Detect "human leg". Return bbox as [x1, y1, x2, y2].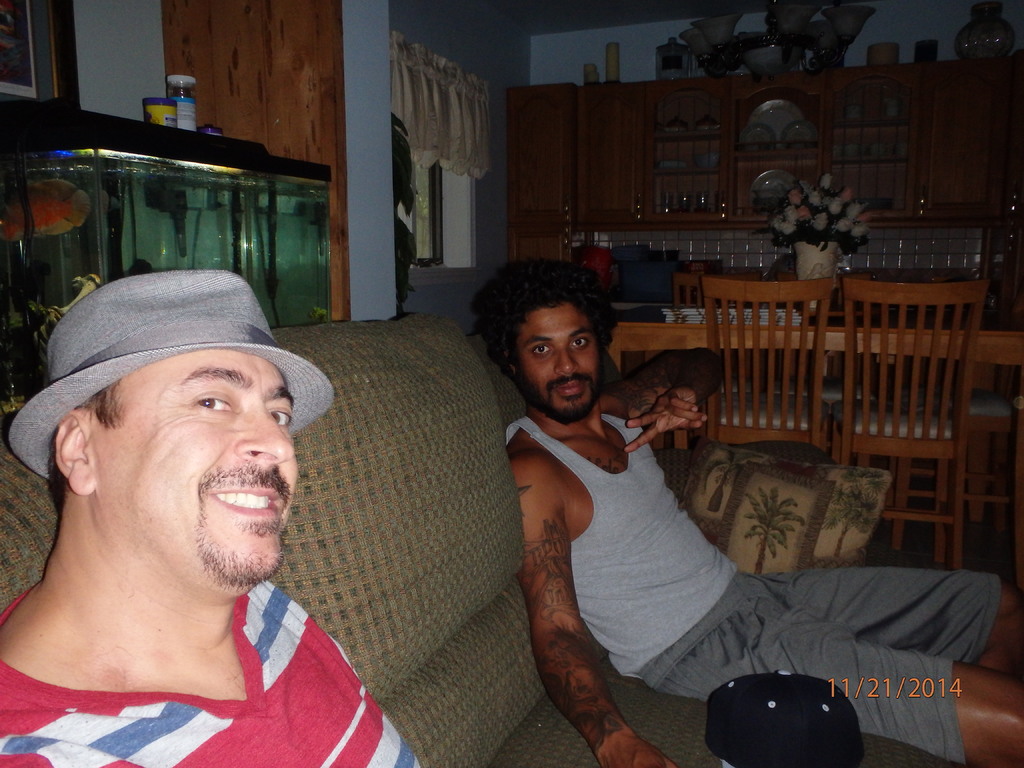
[760, 561, 1004, 660].
